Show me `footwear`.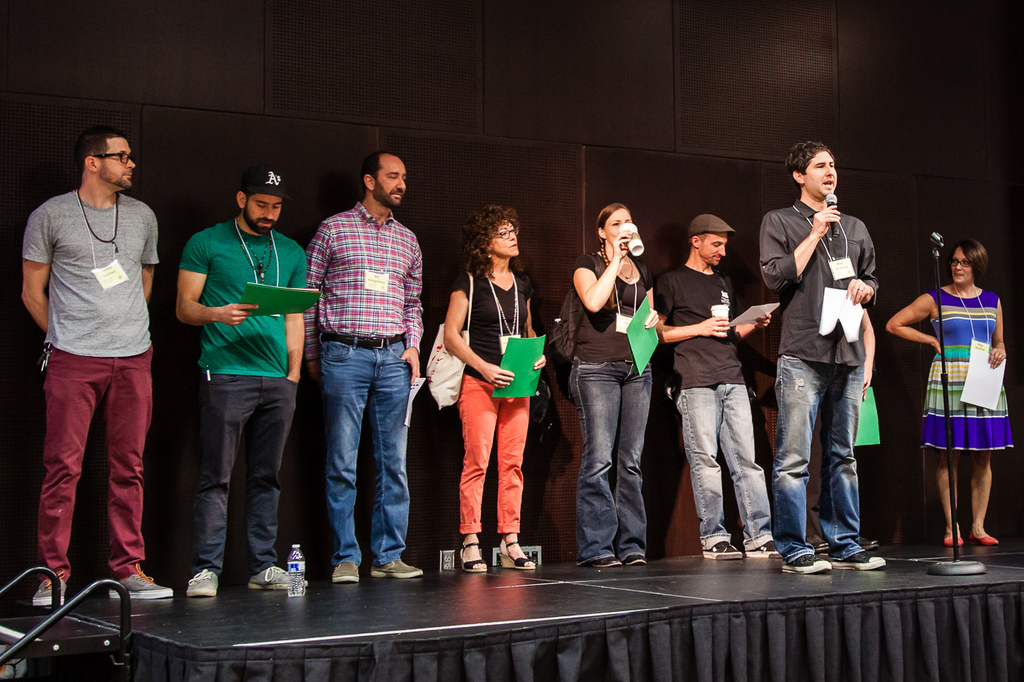
`footwear` is here: [x1=625, y1=554, x2=651, y2=567].
